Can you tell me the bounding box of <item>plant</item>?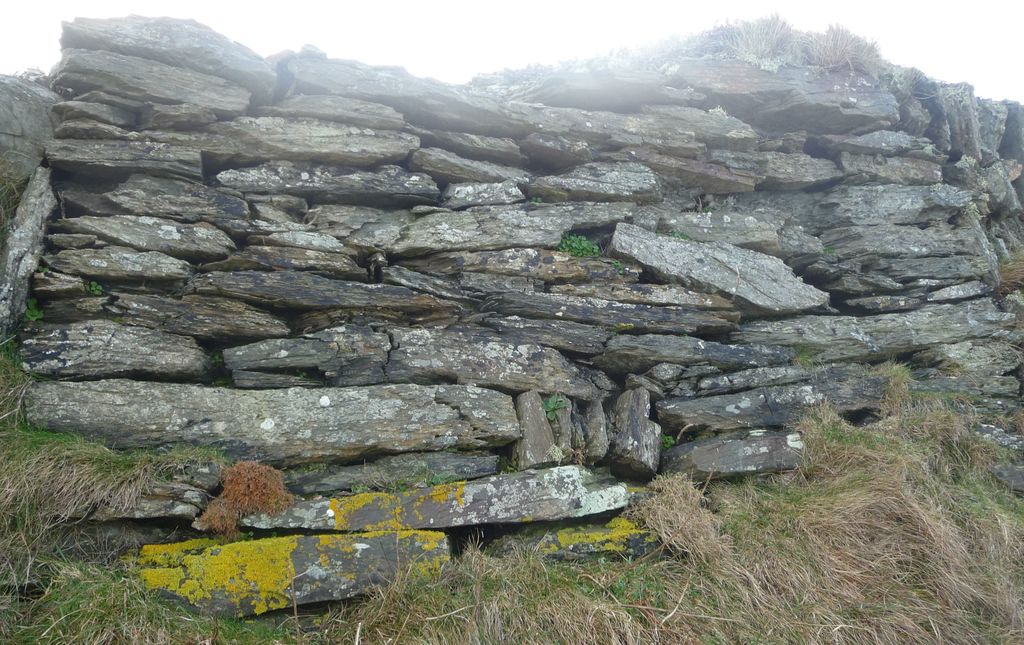
box=[246, 250, 1023, 644].
